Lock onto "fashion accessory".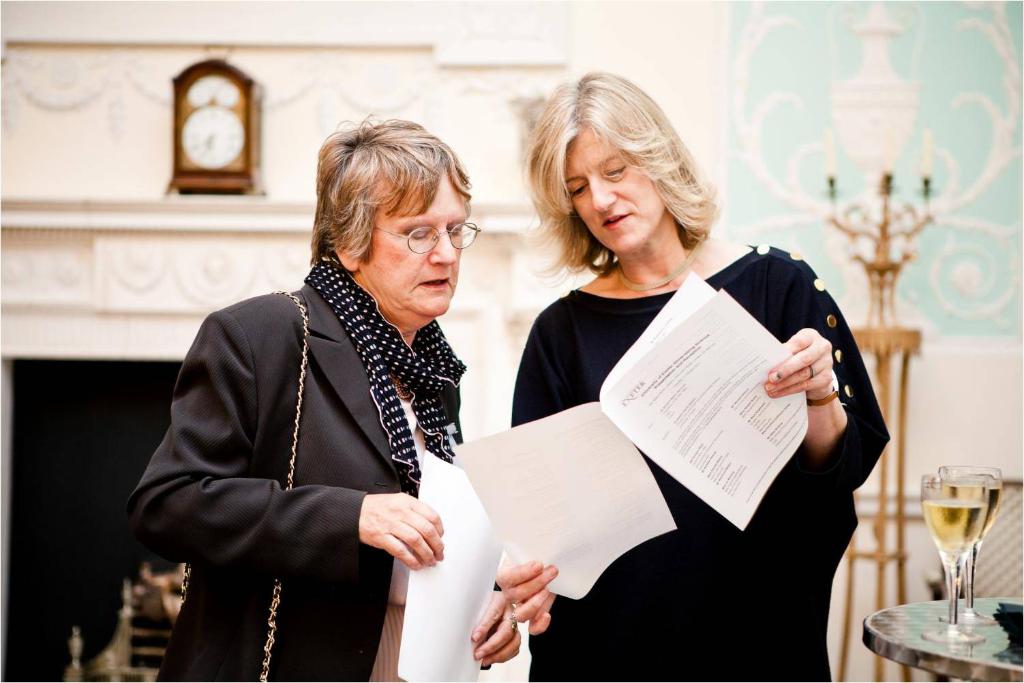
Locked: [x1=619, y1=236, x2=704, y2=292].
